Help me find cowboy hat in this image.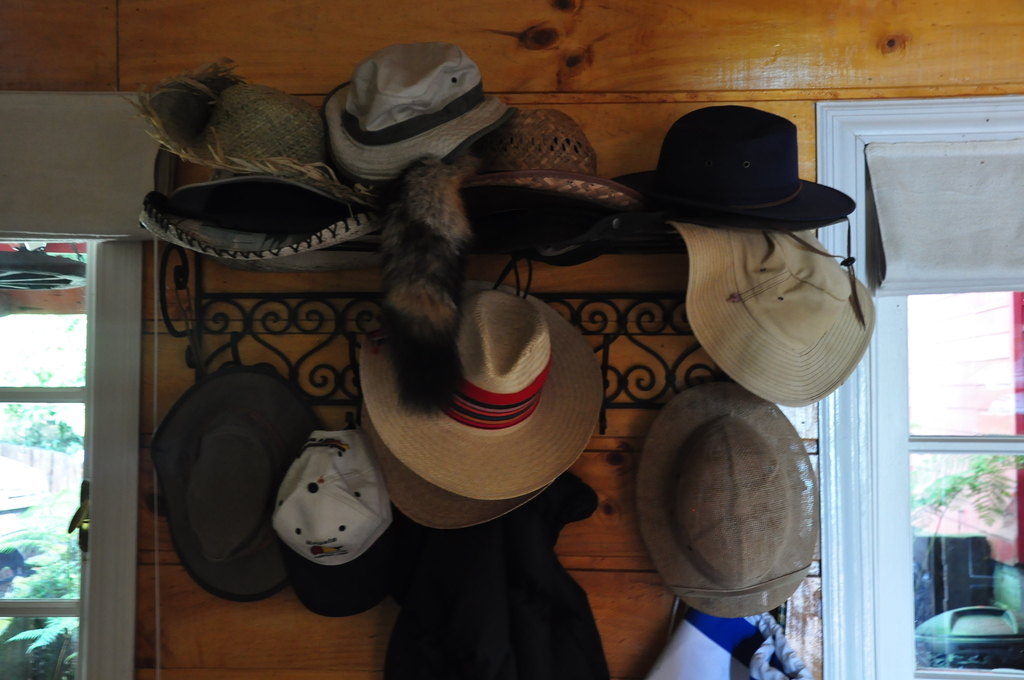
Found it: locate(314, 35, 509, 177).
